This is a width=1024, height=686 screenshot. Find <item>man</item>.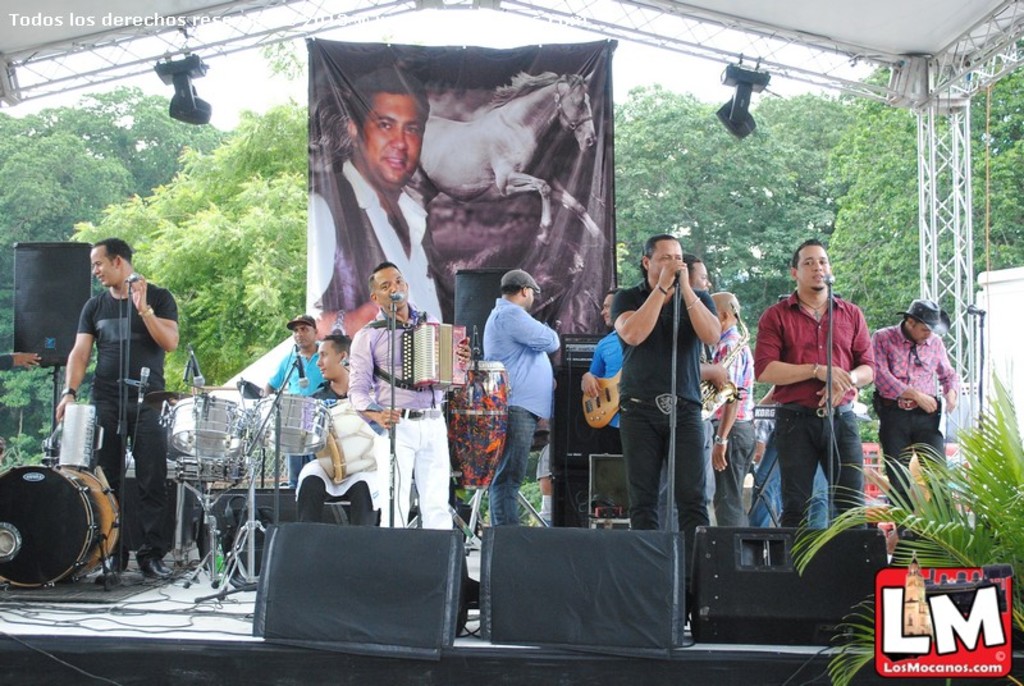
Bounding box: (left=0, top=348, right=44, bottom=370).
